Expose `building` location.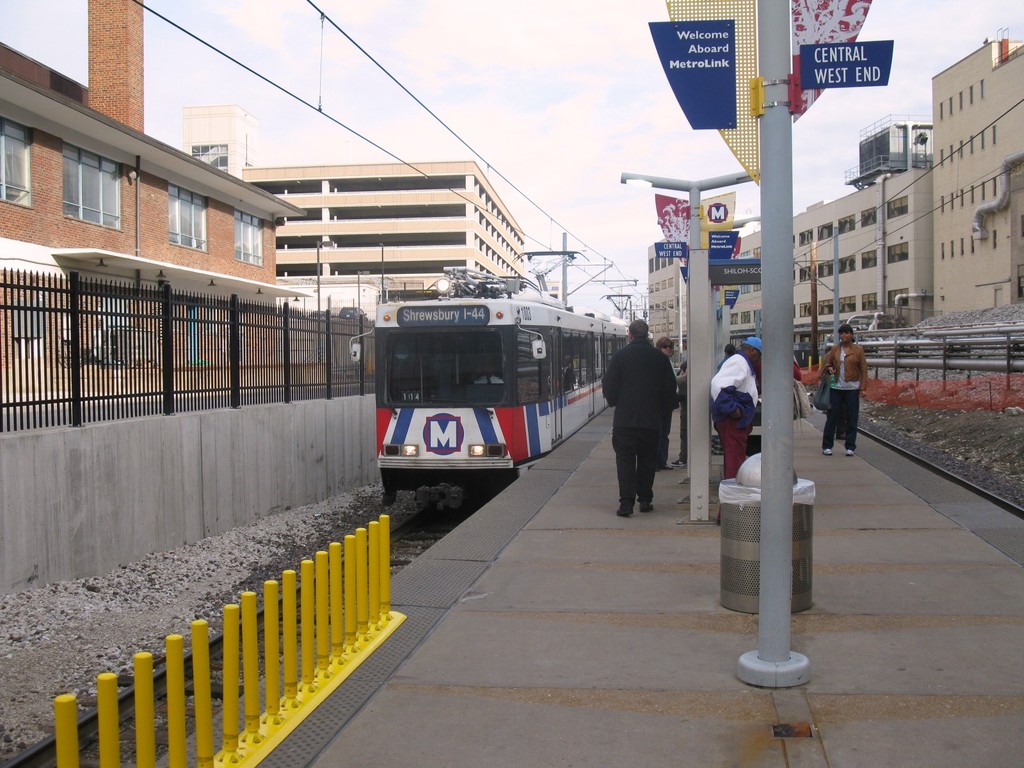
Exposed at rect(0, 0, 312, 413).
